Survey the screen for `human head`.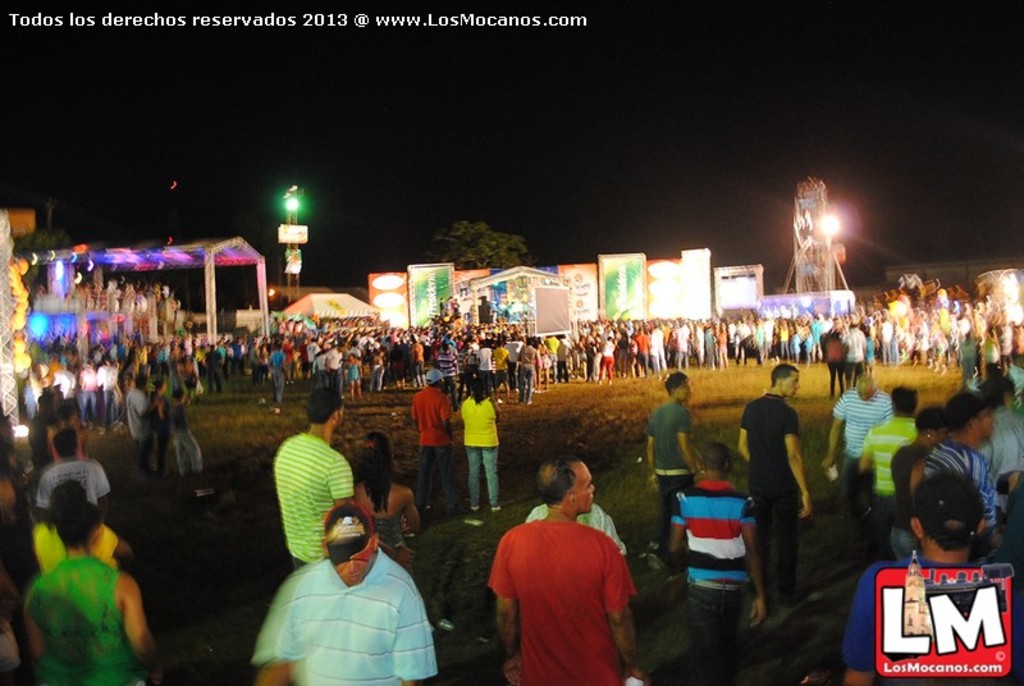
Survey found: Rect(468, 376, 484, 395).
